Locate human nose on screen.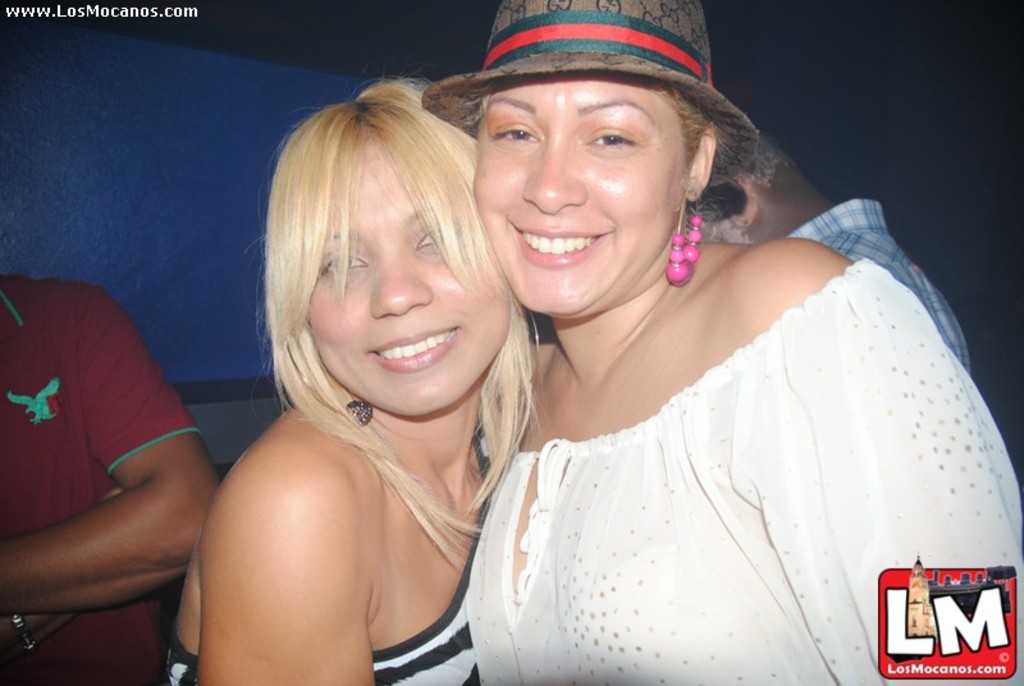
On screen at 369 247 434 316.
